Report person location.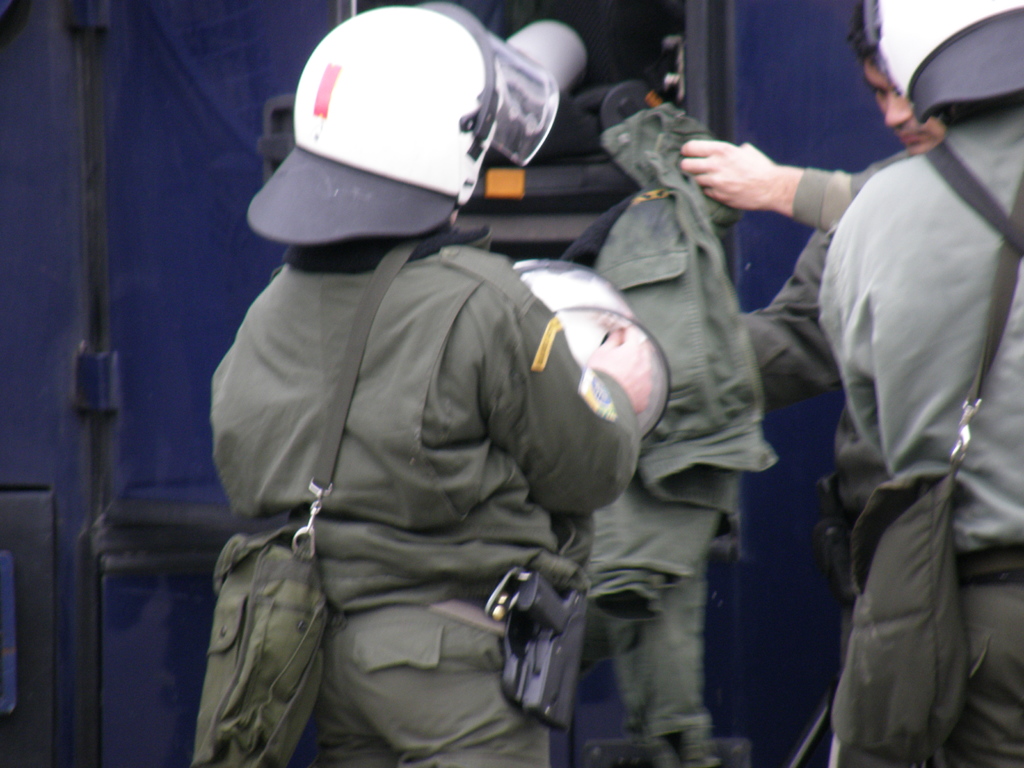
Report: locate(817, 0, 1023, 762).
